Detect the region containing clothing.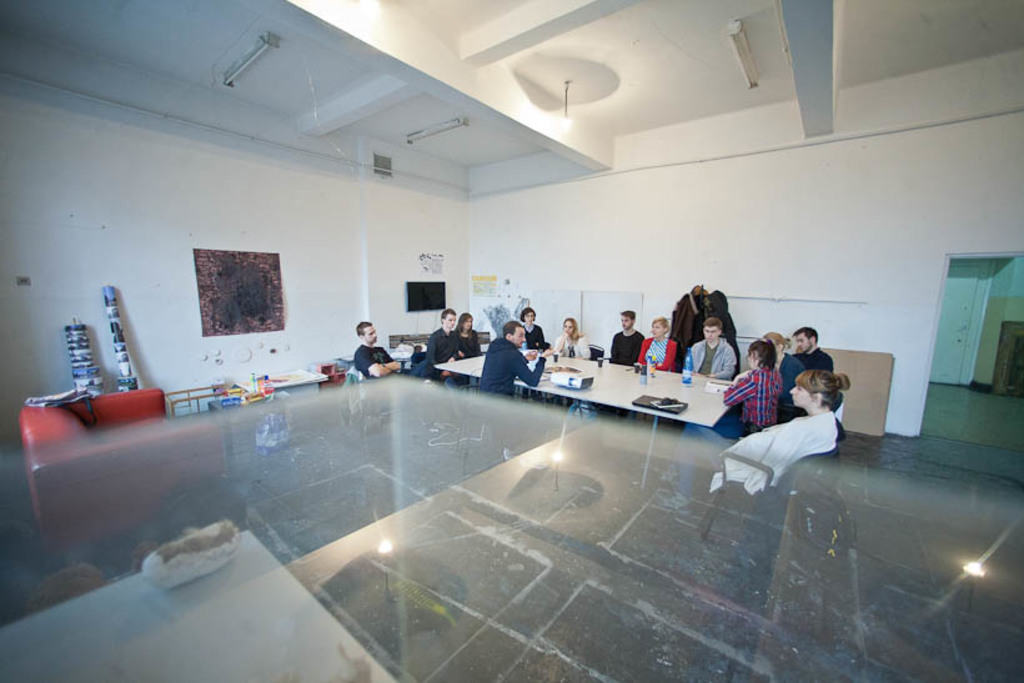
[x1=472, y1=321, x2=542, y2=397].
